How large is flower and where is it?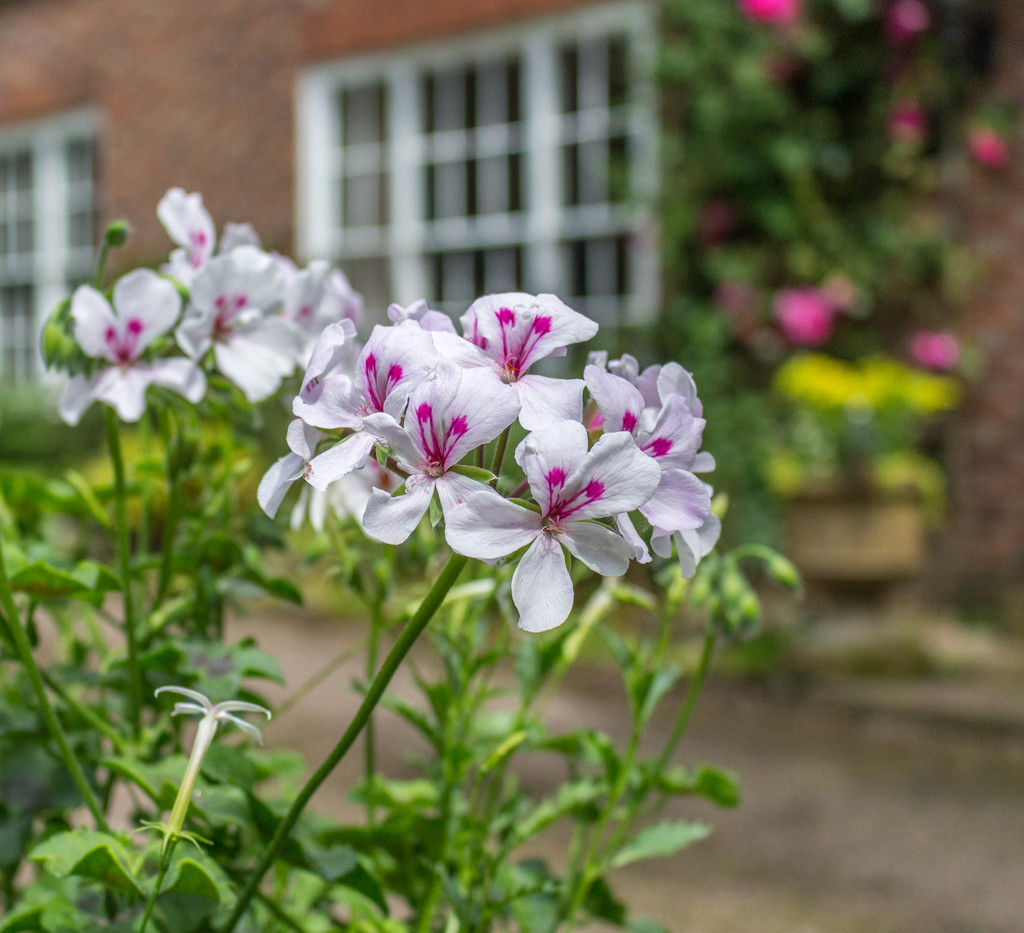
Bounding box: {"left": 771, "top": 284, "right": 835, "bottom": 342}.
